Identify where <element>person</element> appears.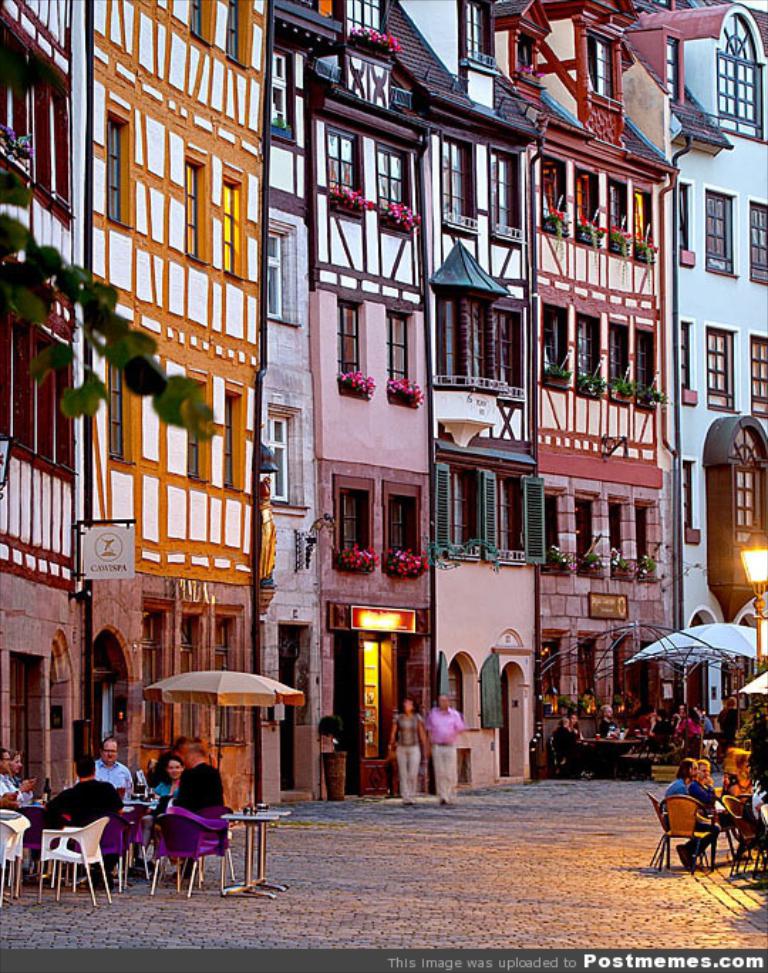
Appears at [left=3, top=745, right=38, bottom=883].
